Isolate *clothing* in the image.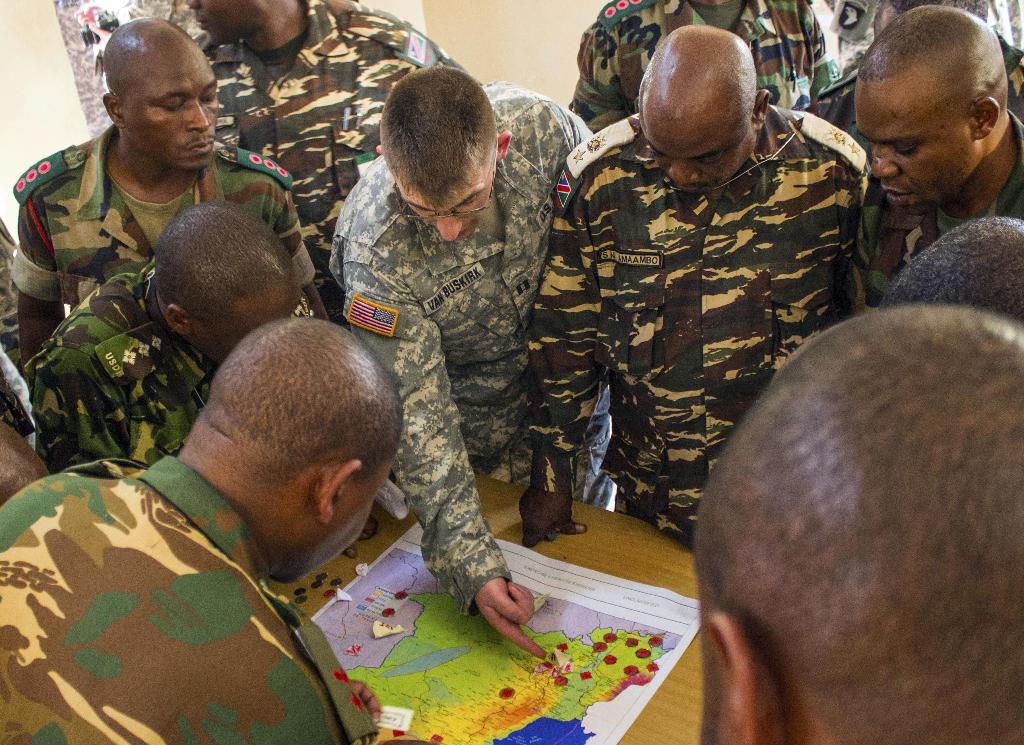
Isolated region: [0, 219, 15, 362].
